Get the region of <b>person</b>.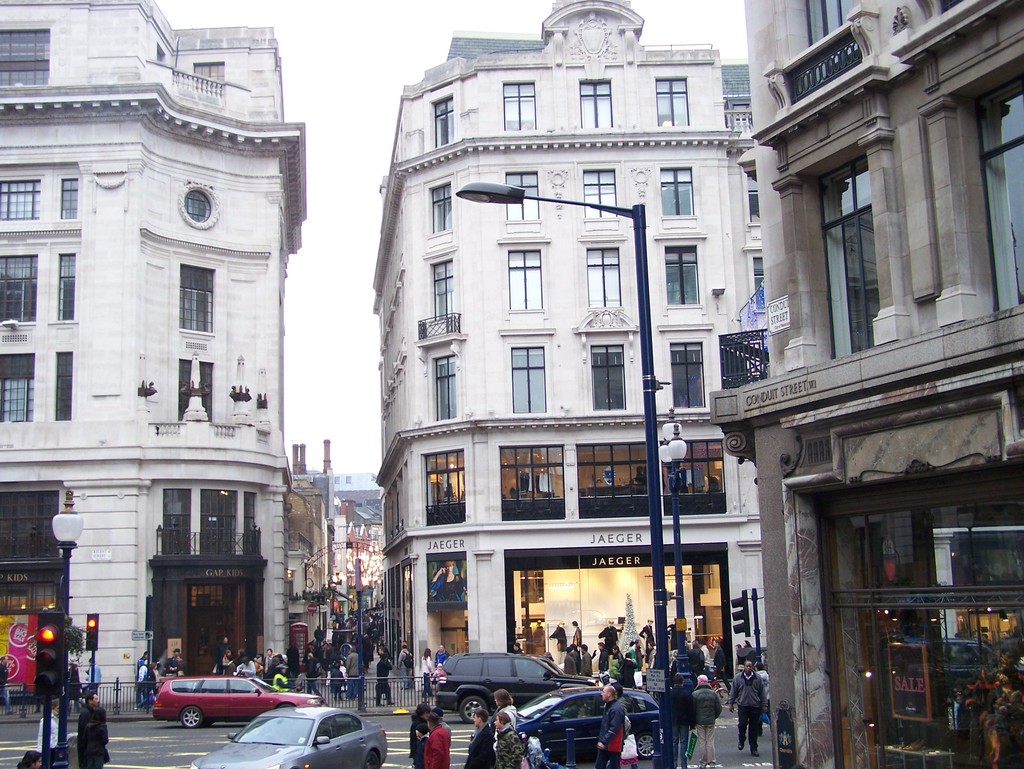
region(591, 686, 628, 768).
